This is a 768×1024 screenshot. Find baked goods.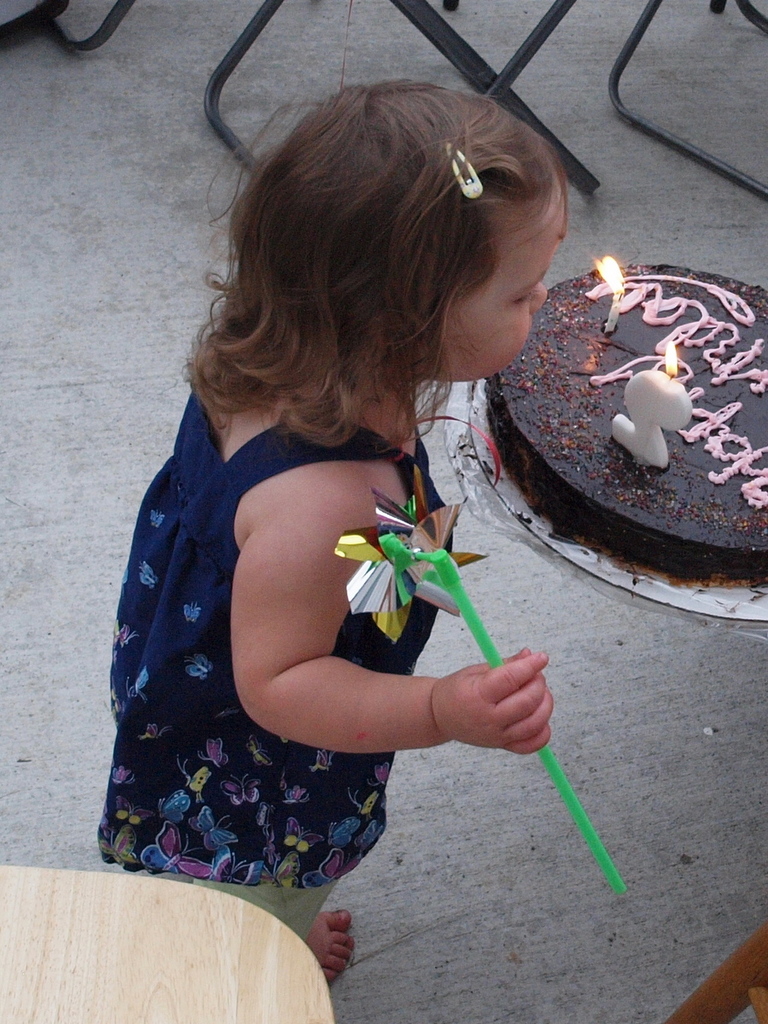
Bounding box: pyautogui.locateOnScreen(480, 263, 767, 588).
